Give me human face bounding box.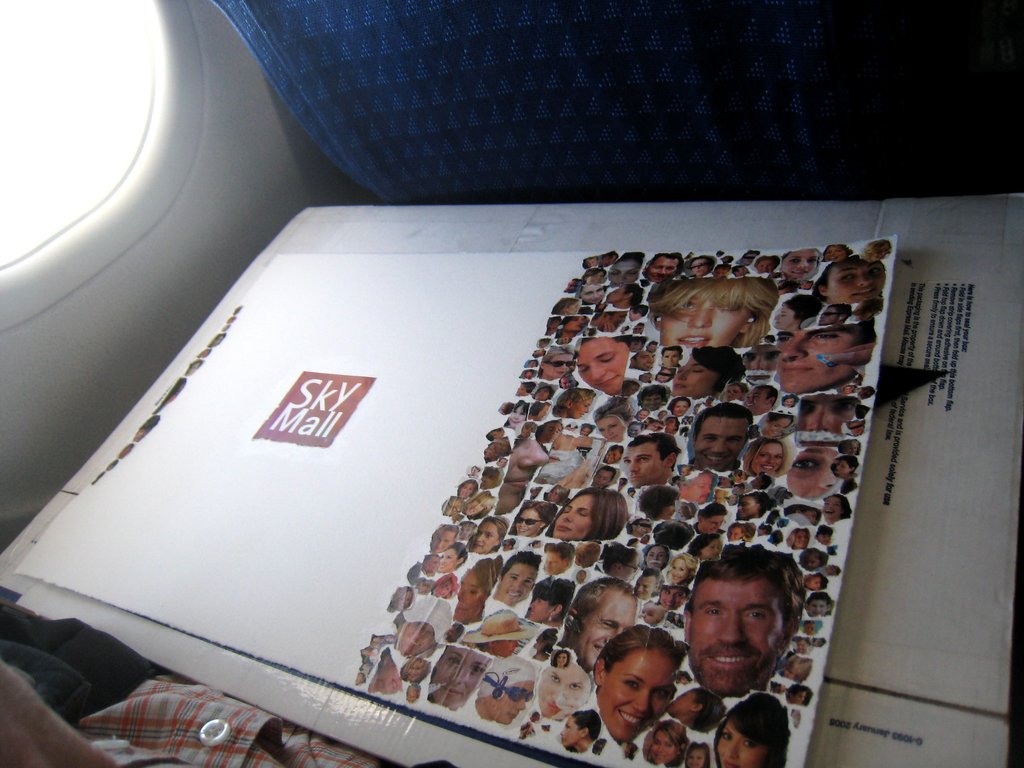
l=692, t=416, r=752, b=477.
